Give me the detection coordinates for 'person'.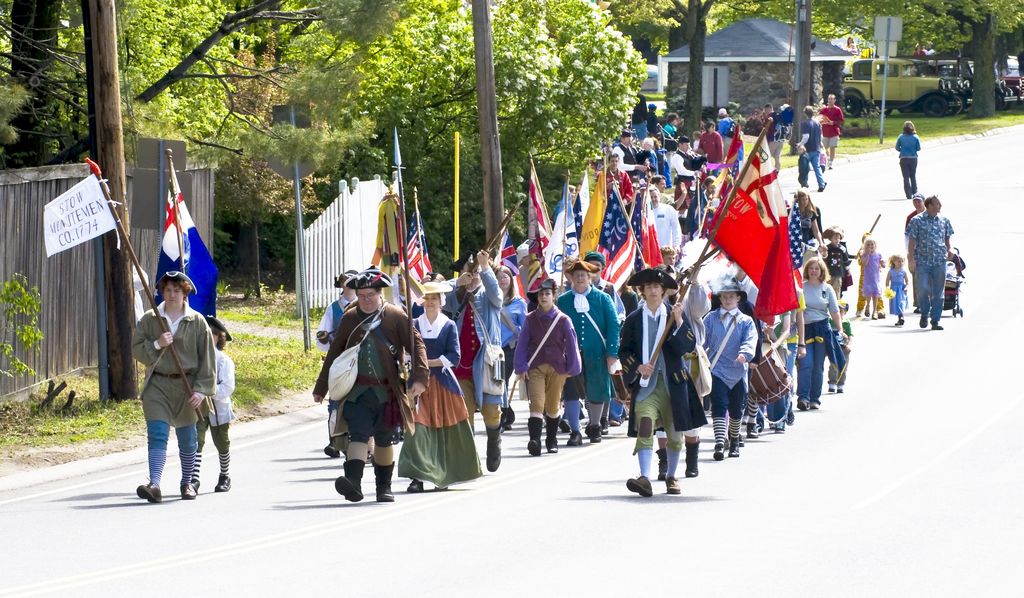
BBox(817, 90, 847, 170).
